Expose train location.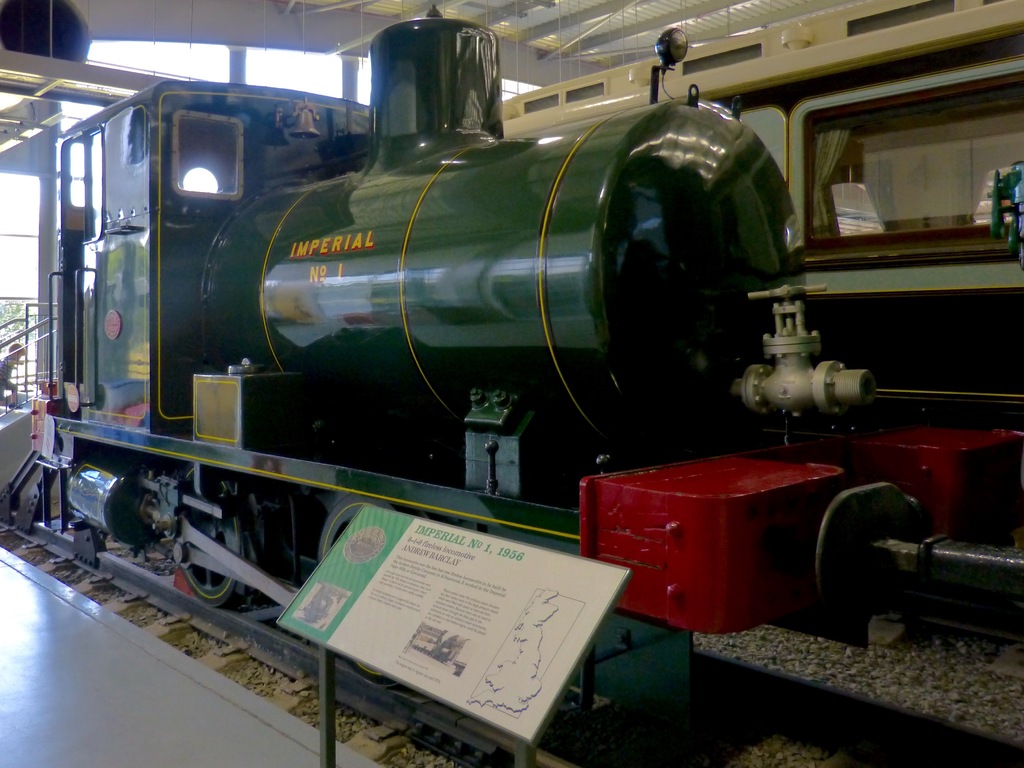
Exposed at 29/16/1023/744.
